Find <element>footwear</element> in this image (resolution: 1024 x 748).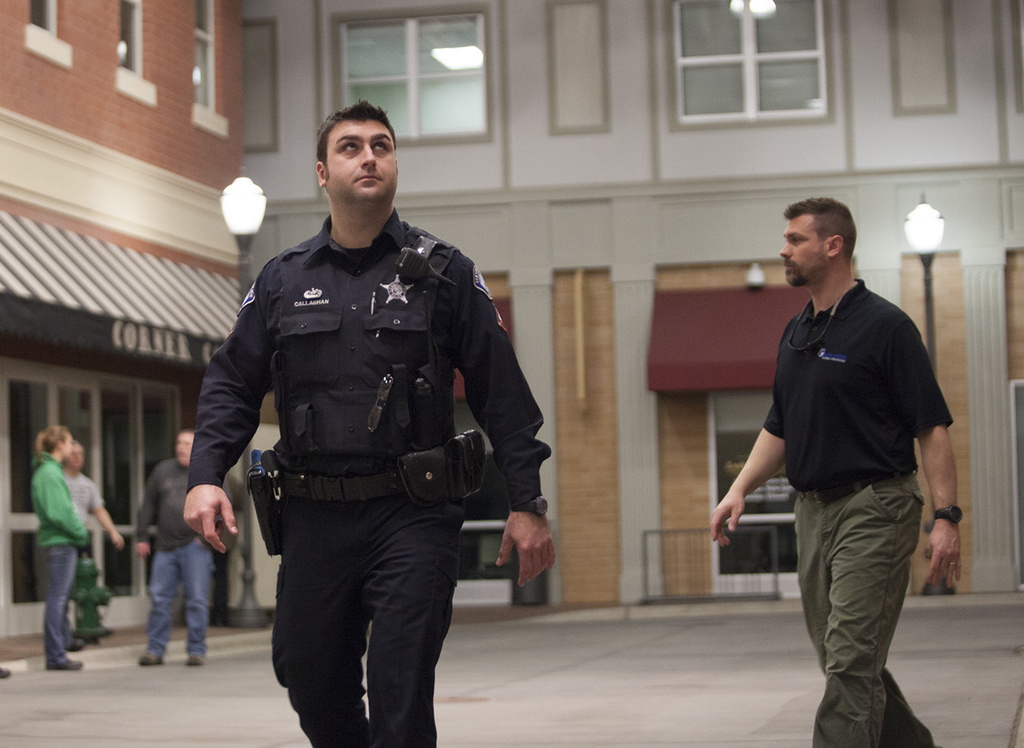
bbox=(45, 653, 84, 673).
